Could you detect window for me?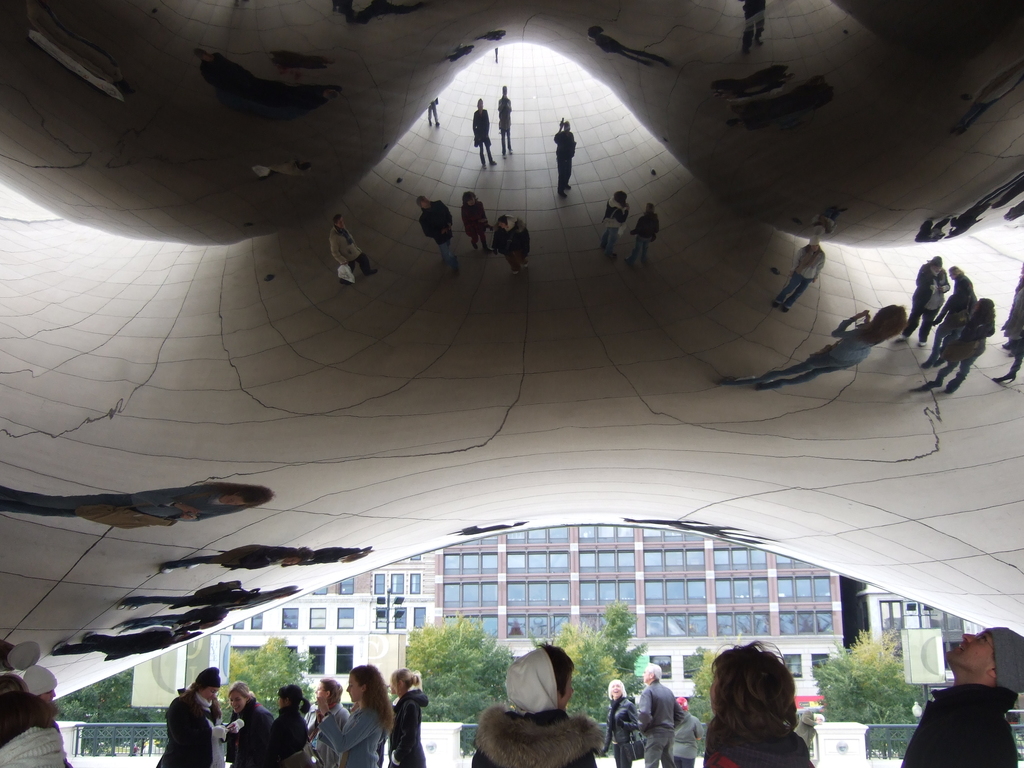
Detection result: 374, 605, 387, 628.
